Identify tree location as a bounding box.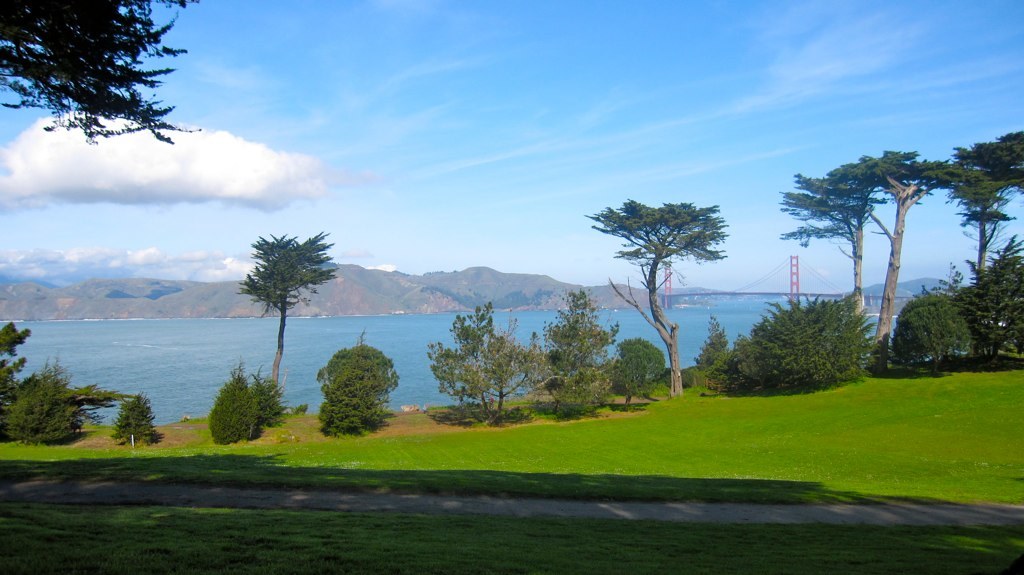
(861,137,961,373).
